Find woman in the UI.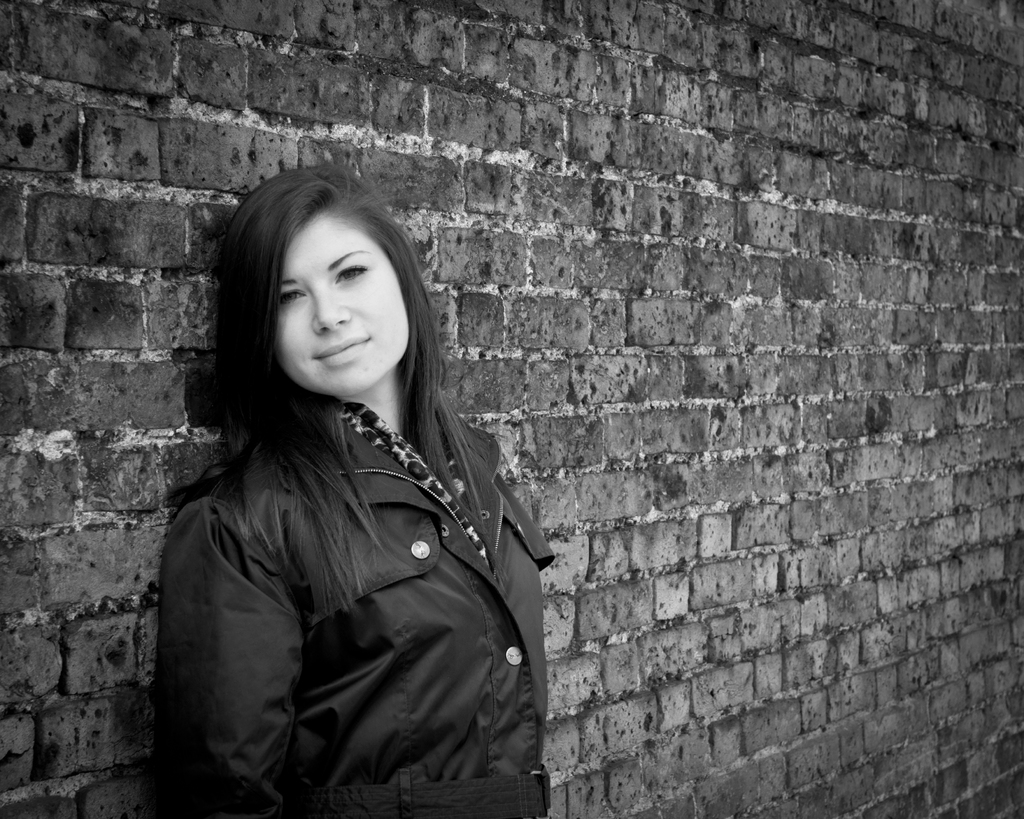
UI element at (146,154,551,818).
